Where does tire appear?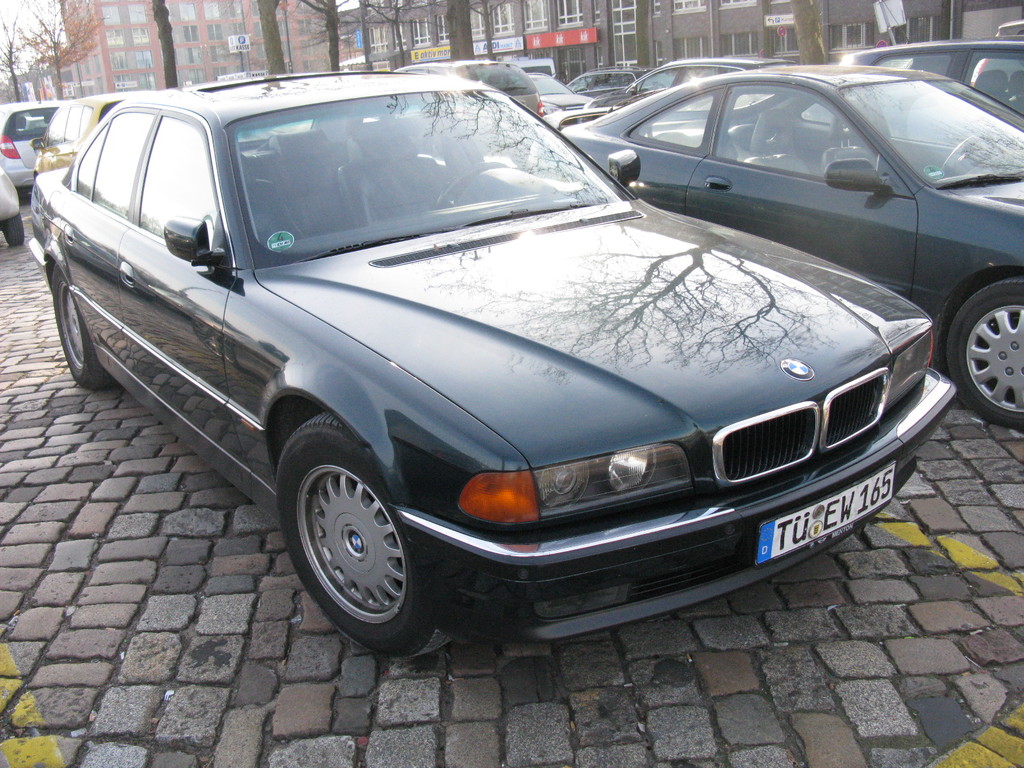
Appears at bbox=[47, 266, 111, 390].
